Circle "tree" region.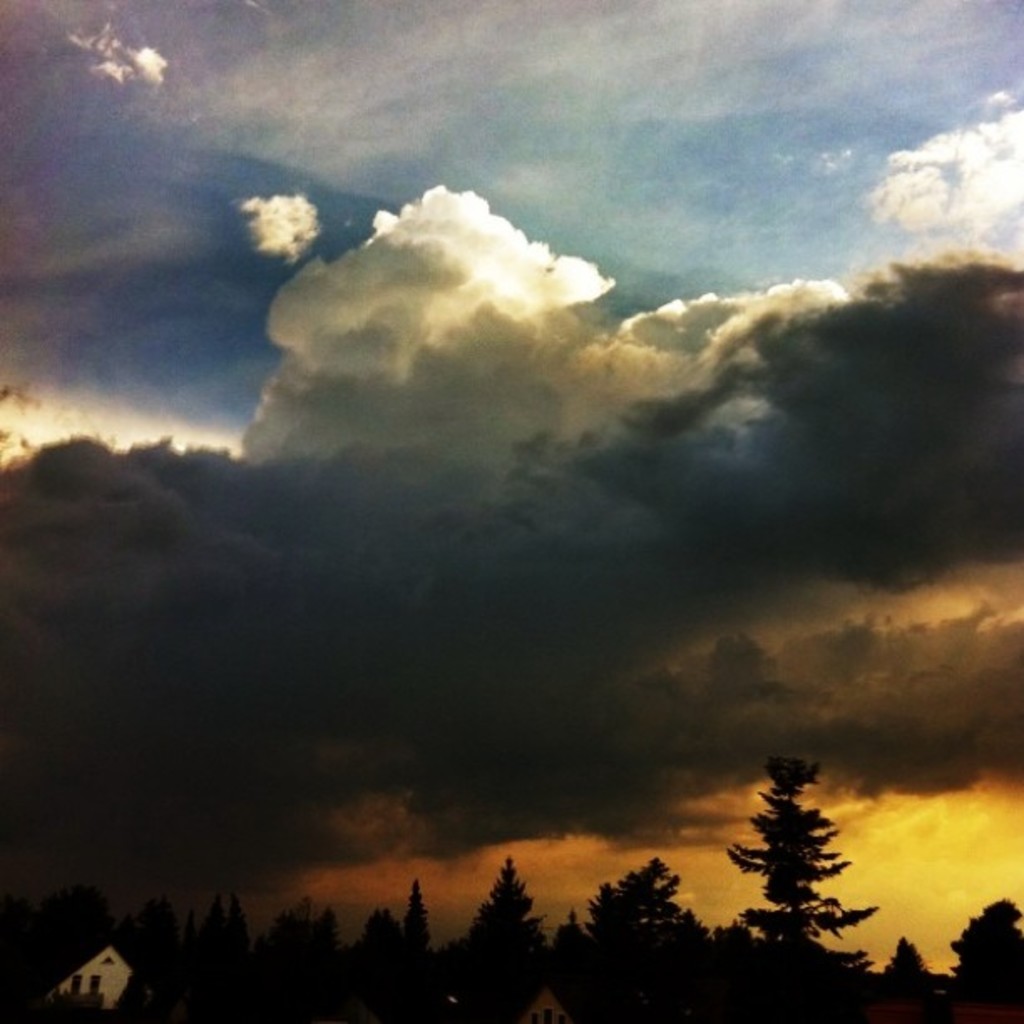
Region: (x1=952, y1=895, x2=1022, y2=1022).
